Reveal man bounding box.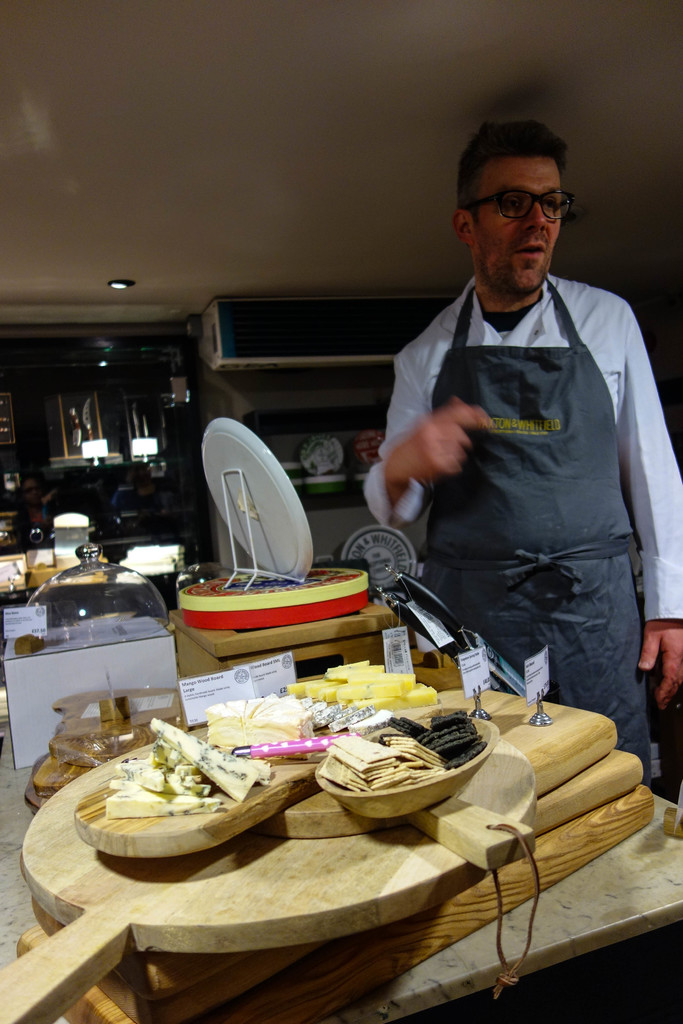
Revealed: select_region(362, 136, 675, 749).
